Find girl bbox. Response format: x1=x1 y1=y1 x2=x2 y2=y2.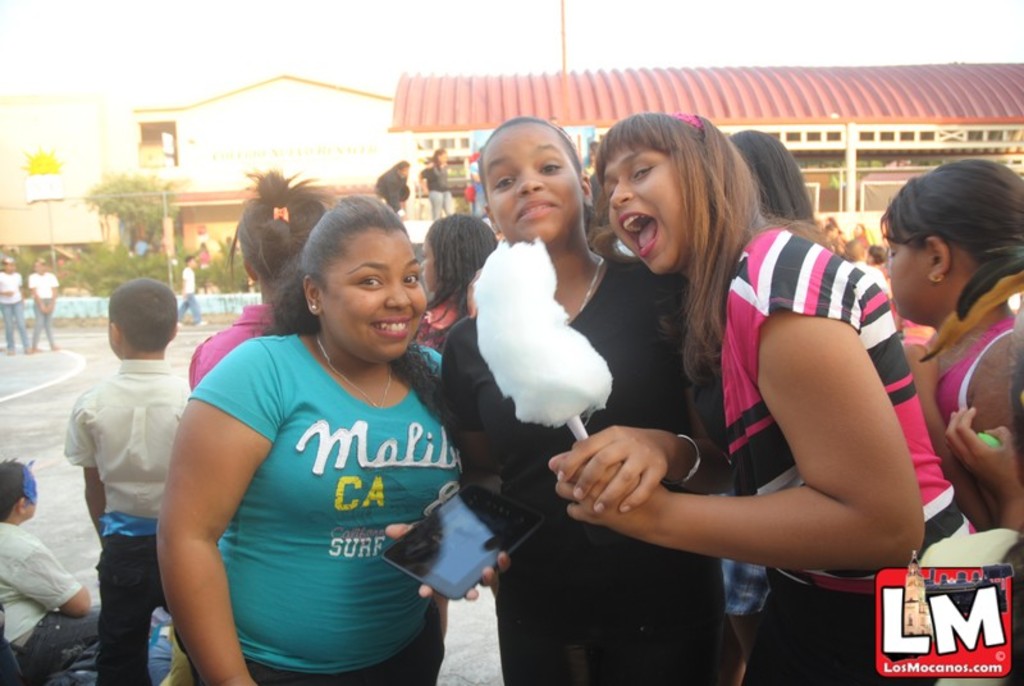
x1=425 y1=214 x2=500 y2=343.
